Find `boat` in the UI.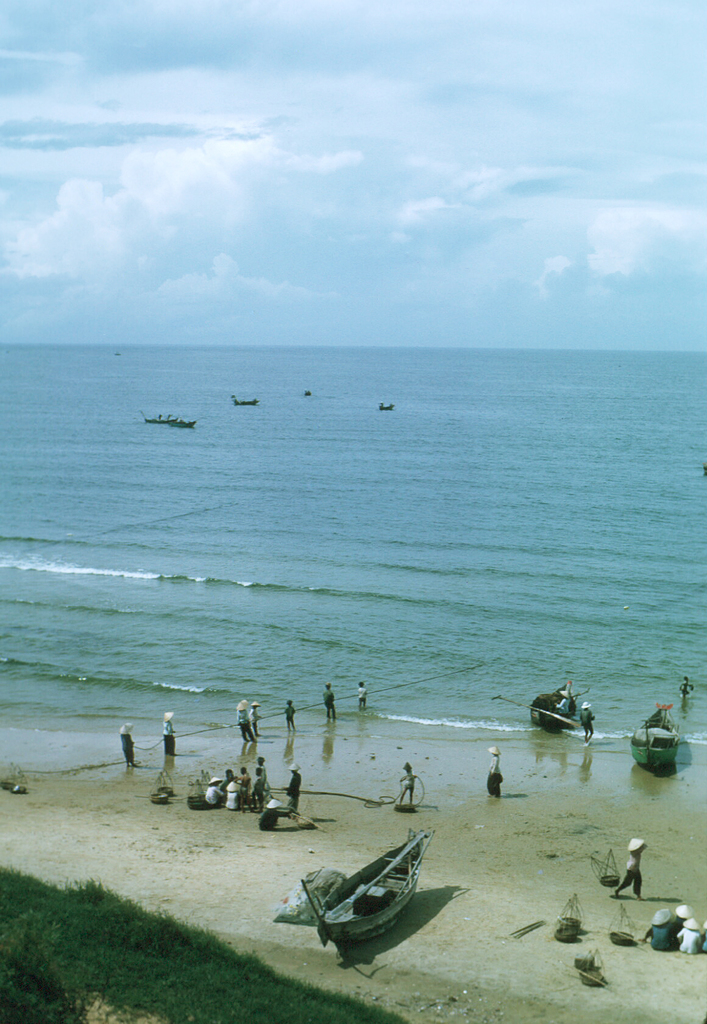
UI element at [x1=230, y1=394, x2=263, y2=407].
